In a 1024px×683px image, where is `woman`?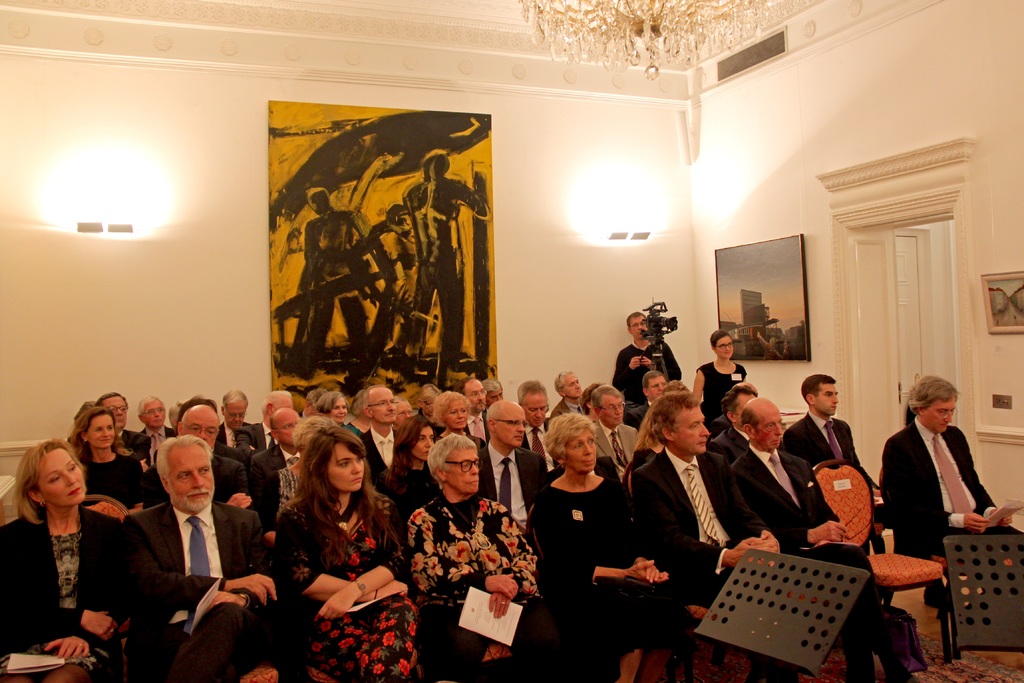
l=312, t=391, r=350, b=426.
